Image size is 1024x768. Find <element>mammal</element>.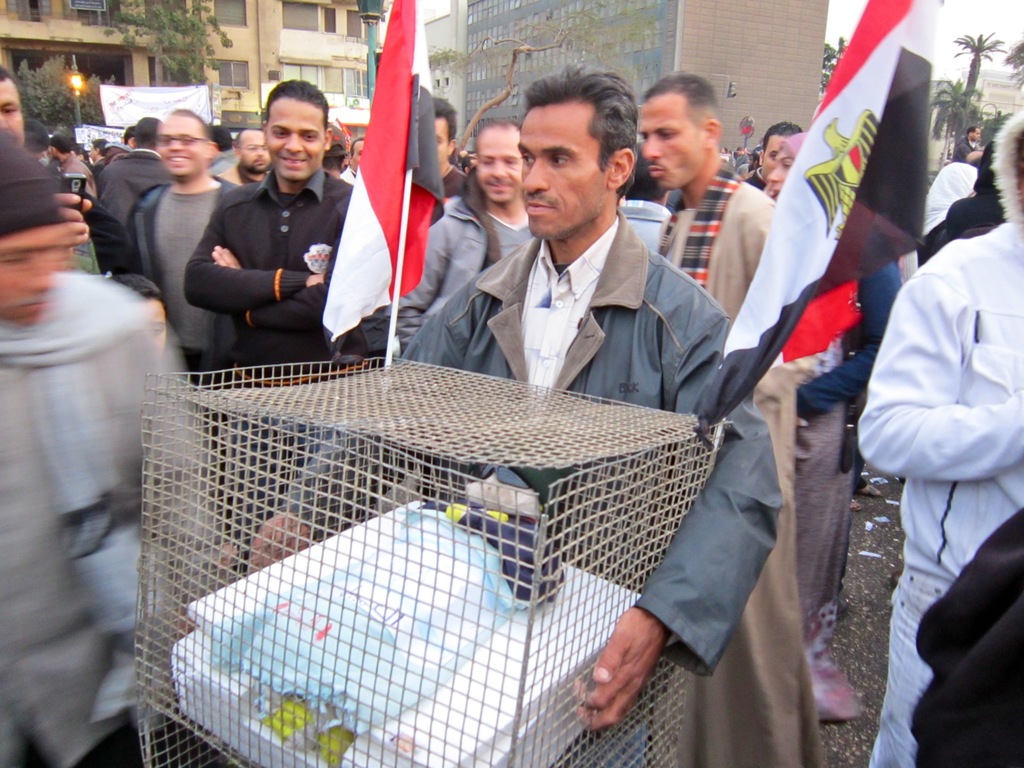
Rect(855, 112, 1023, 732).
